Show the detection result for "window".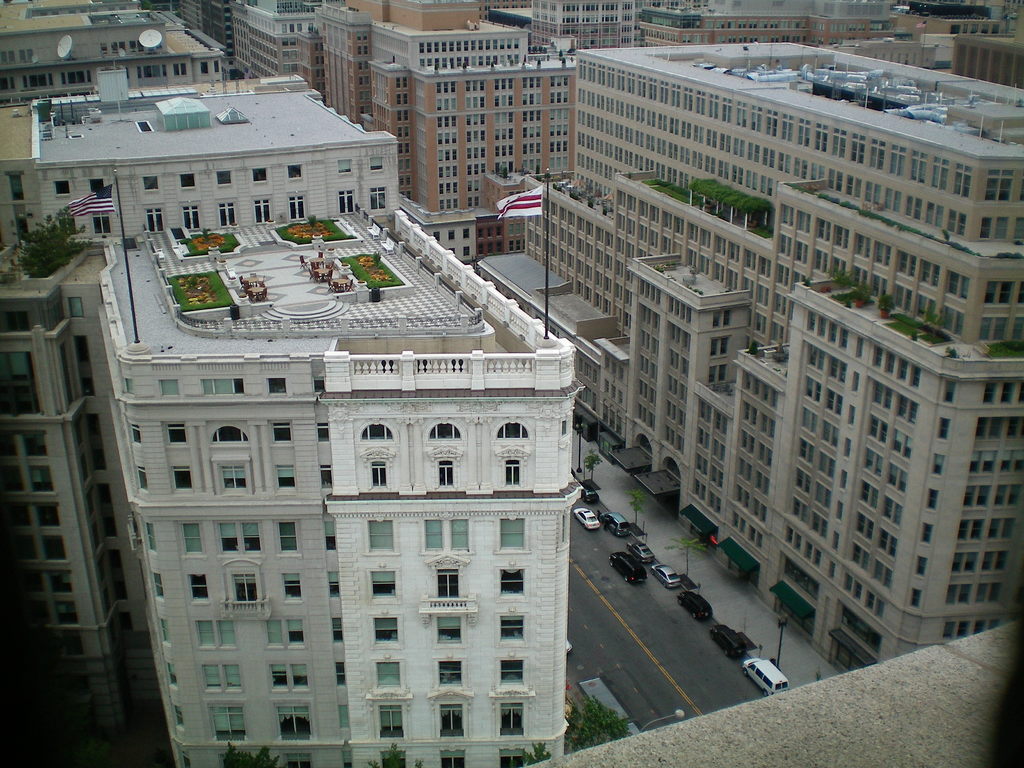
BBox(338, 191, 354, 214).
